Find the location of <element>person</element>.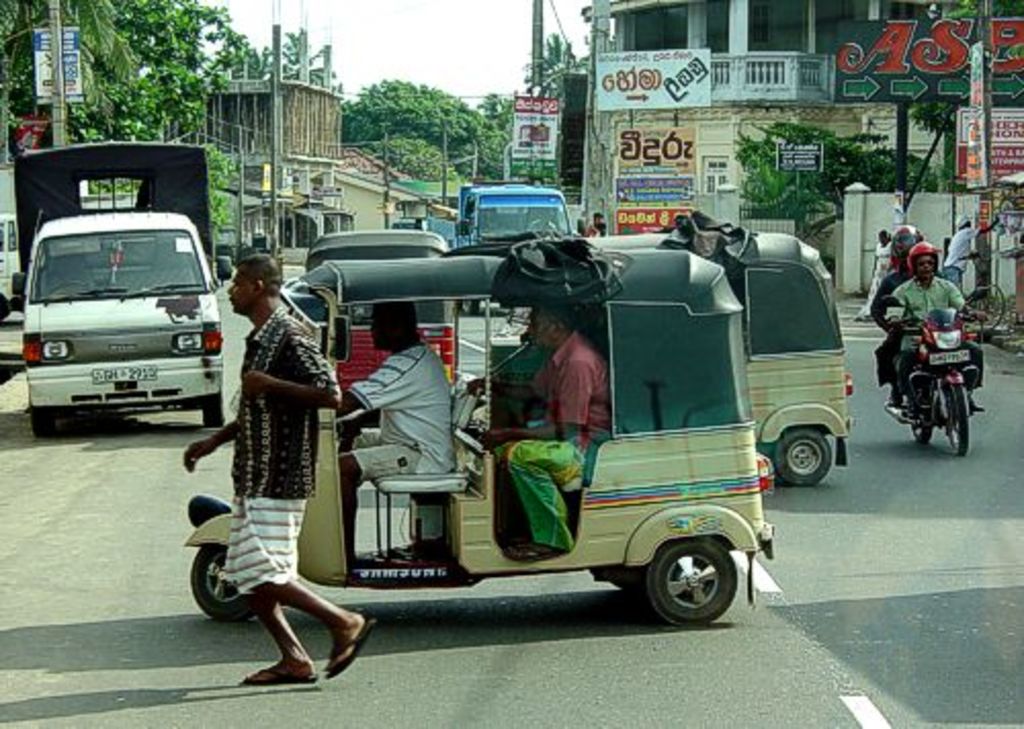
Location: pyautogui.locateOnScreen(180, 254, 362, 684).
